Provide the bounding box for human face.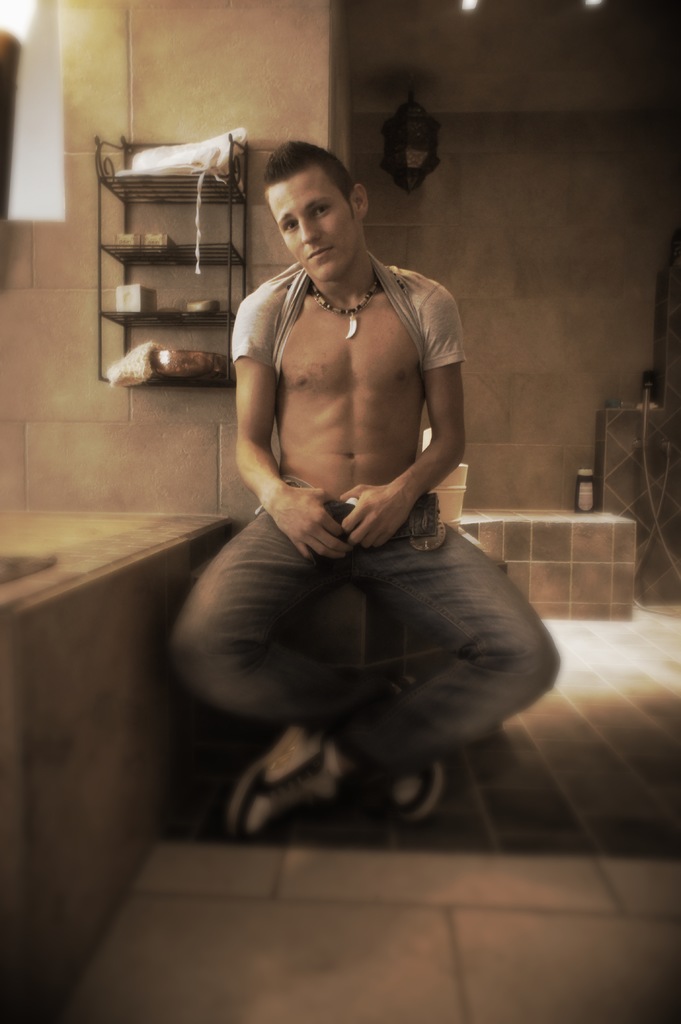
rect(269, 169, 360, 278).
